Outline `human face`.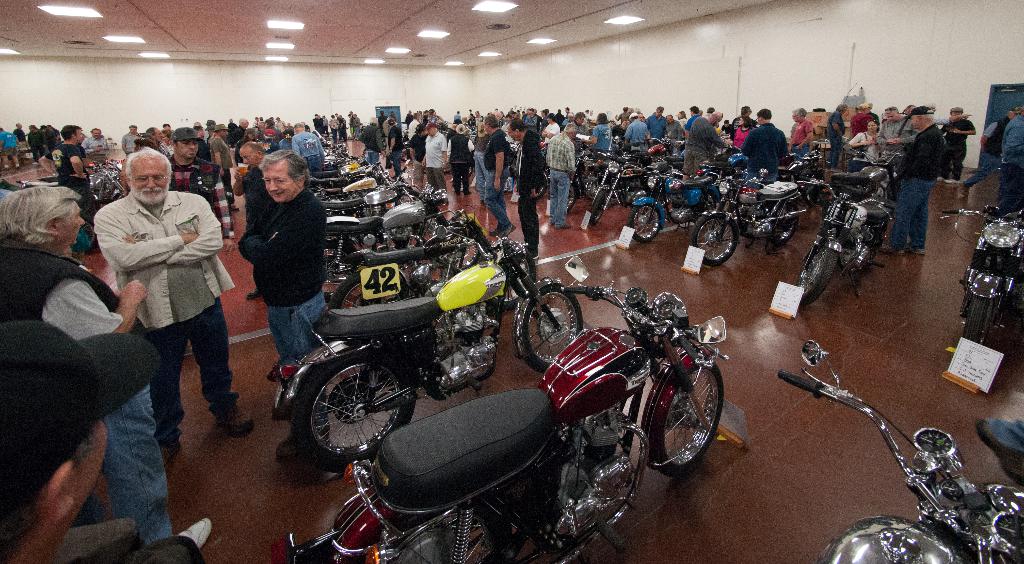
Outline: locate(908, 115, 922, 130).
